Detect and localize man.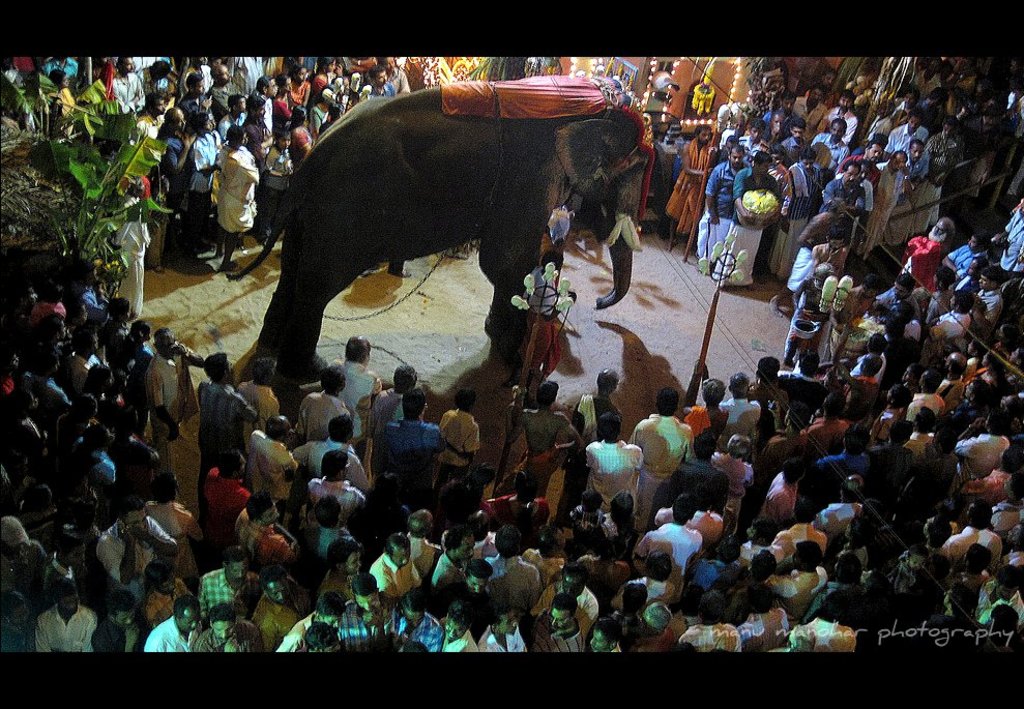
Localized at <region>216, 131, 259, 269</region>.
